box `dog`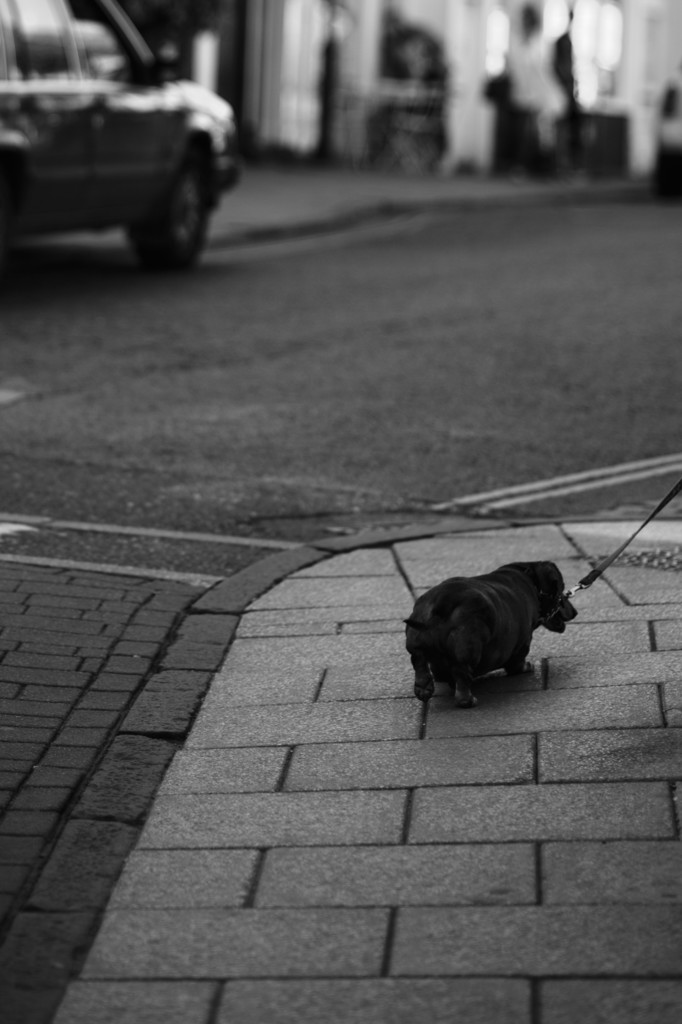
detection(402, 564, 582, 709)
